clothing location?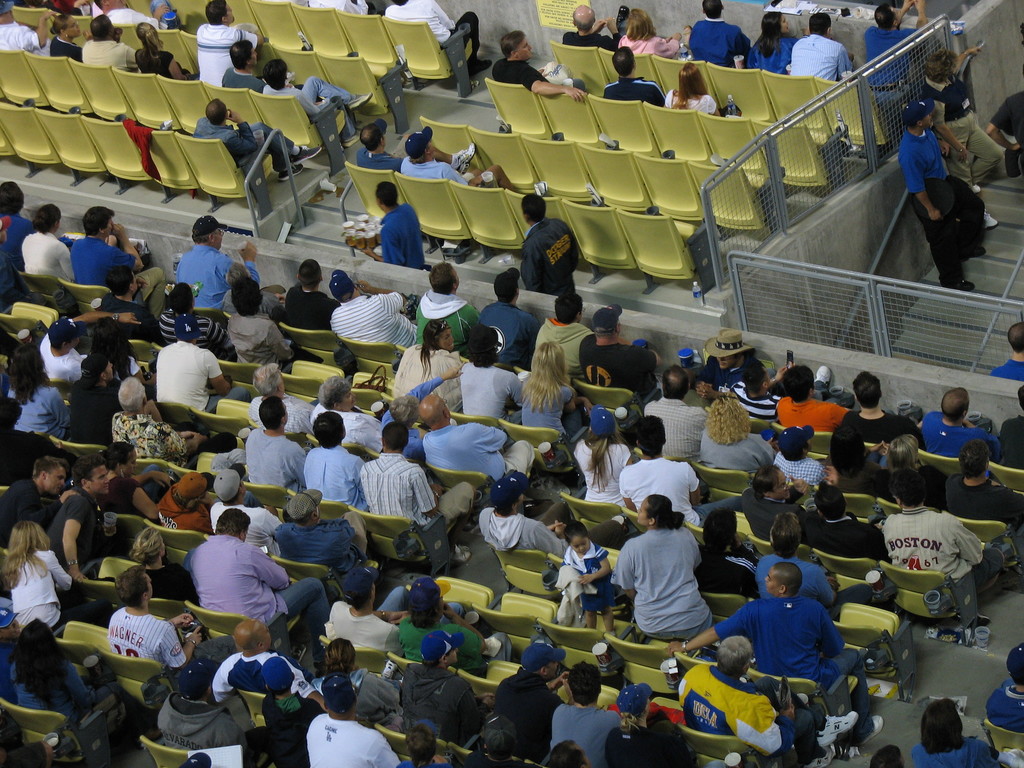
(563, 35, 620, 52)
